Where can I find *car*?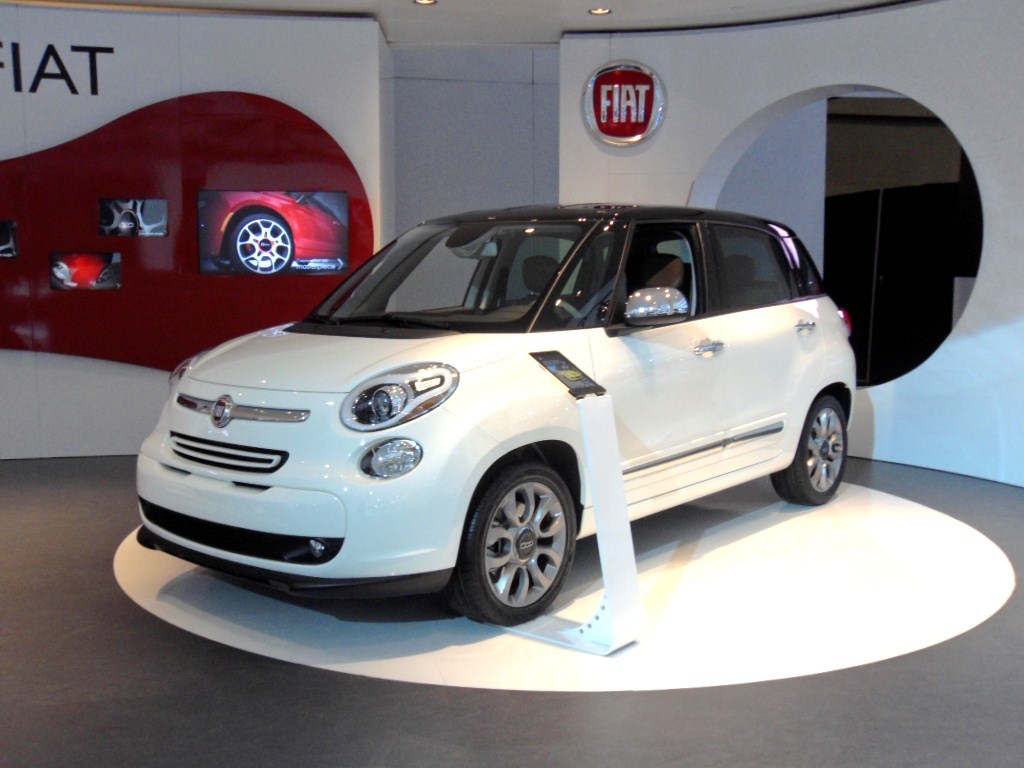
You can find it at {"x1": 143, "y1": 192, "x2": 877, "y2": 646}.
